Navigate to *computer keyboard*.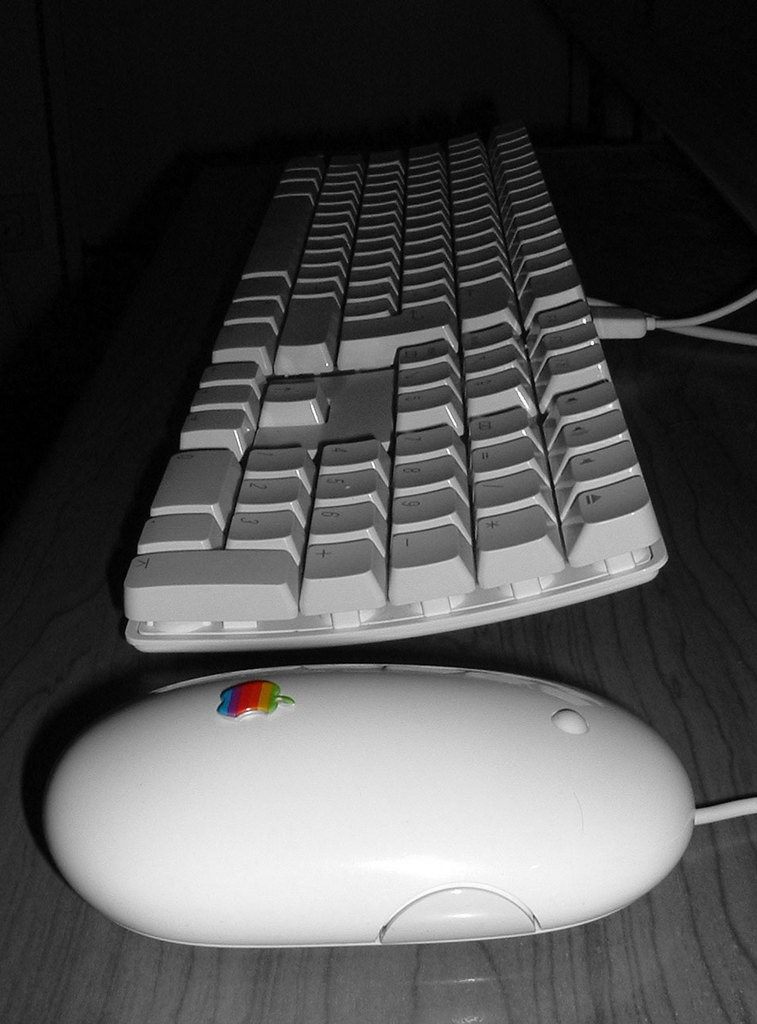
Navigation target: (117, 122, 674, 652).
